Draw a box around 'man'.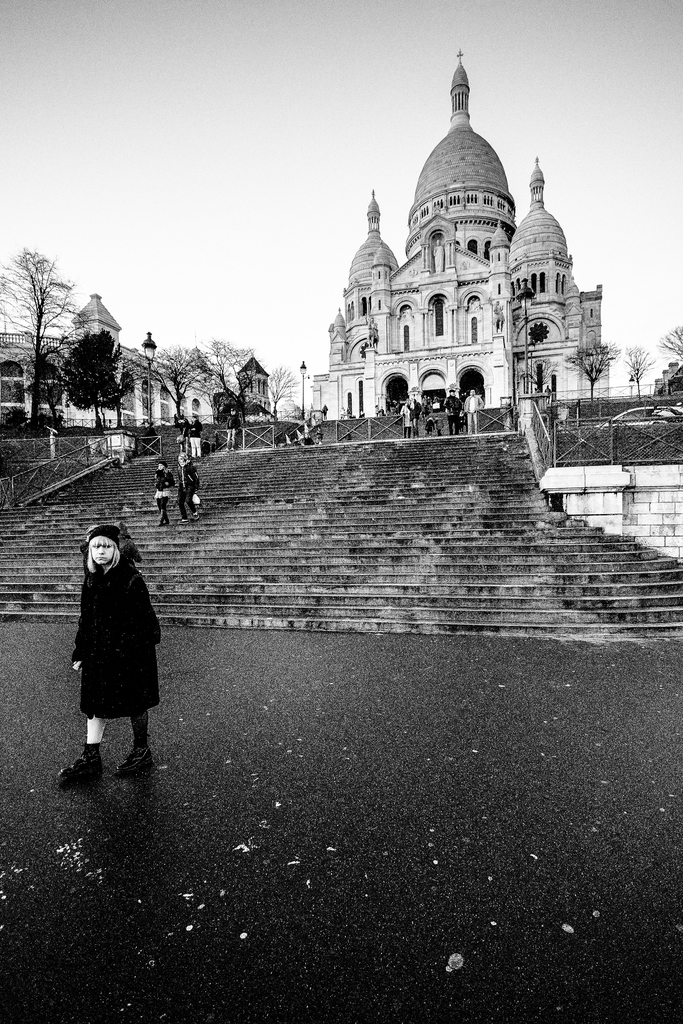
[left=445, top=390, right=464, bottom=433].
